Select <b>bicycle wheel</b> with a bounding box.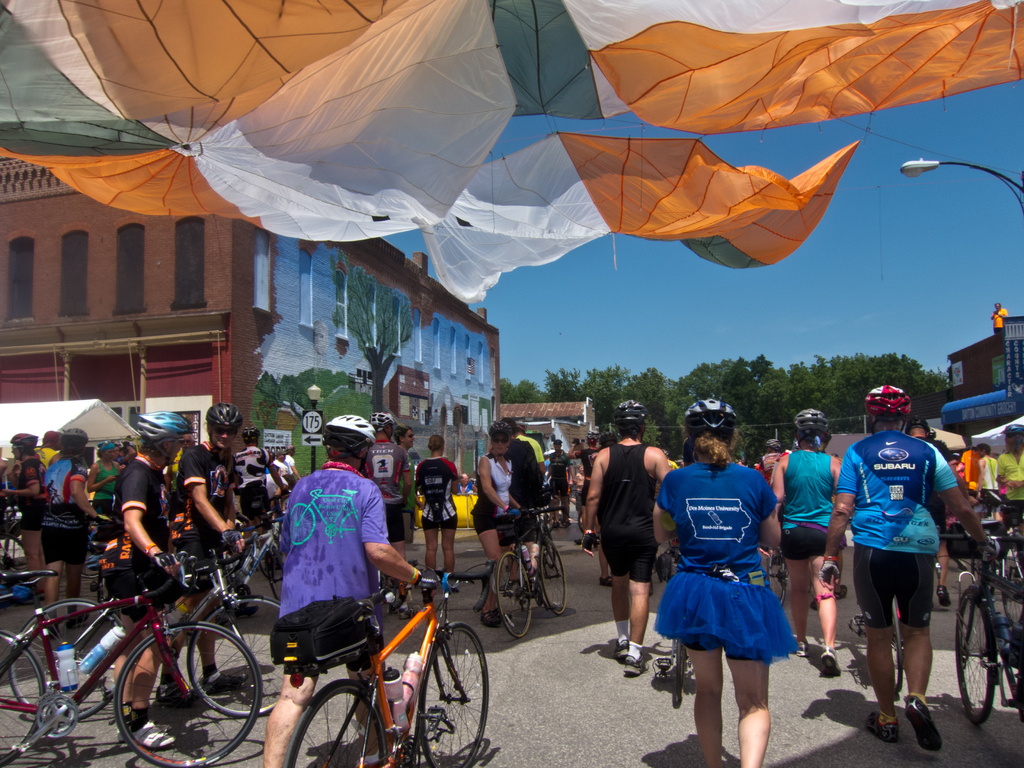
box(411, 622, 494, 767).
